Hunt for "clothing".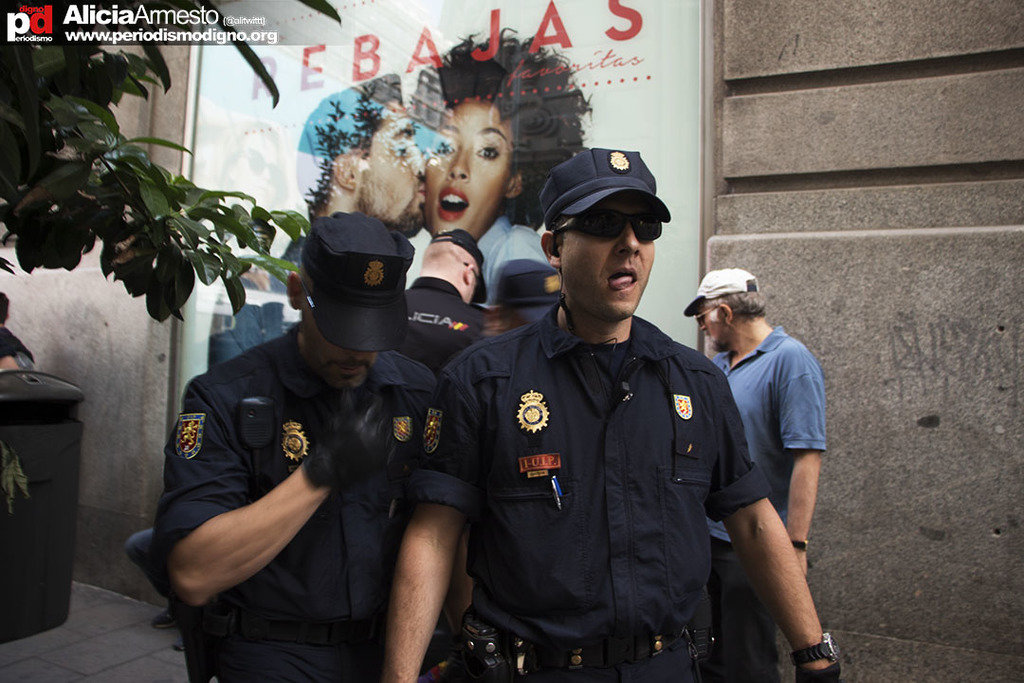
Hunted down at 152 320 438 682.
